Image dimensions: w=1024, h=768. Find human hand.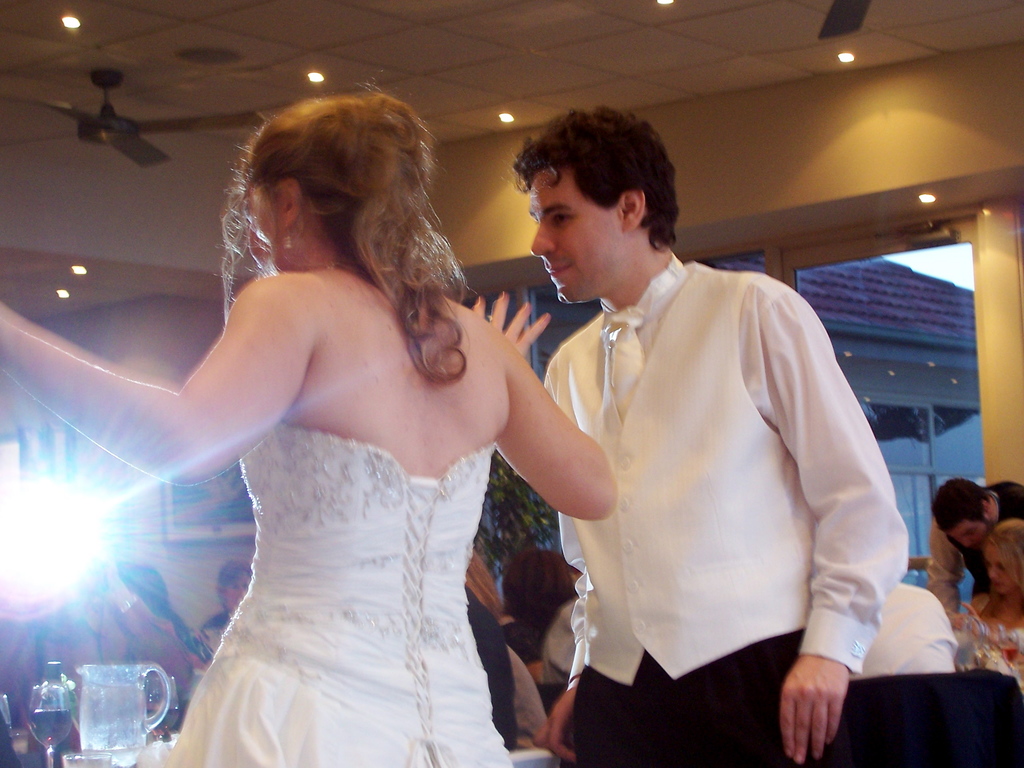
(left=954, top=601, right=990, bottom=637).
